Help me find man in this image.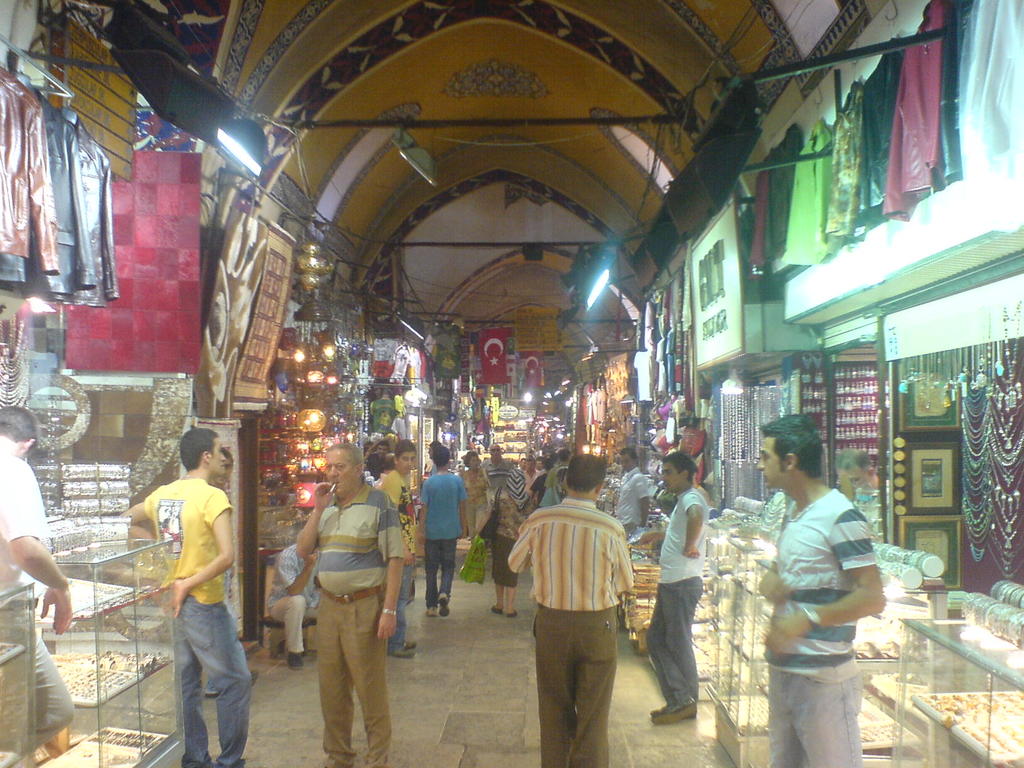
Found it: bbox=[294, 438, 407, 767].
